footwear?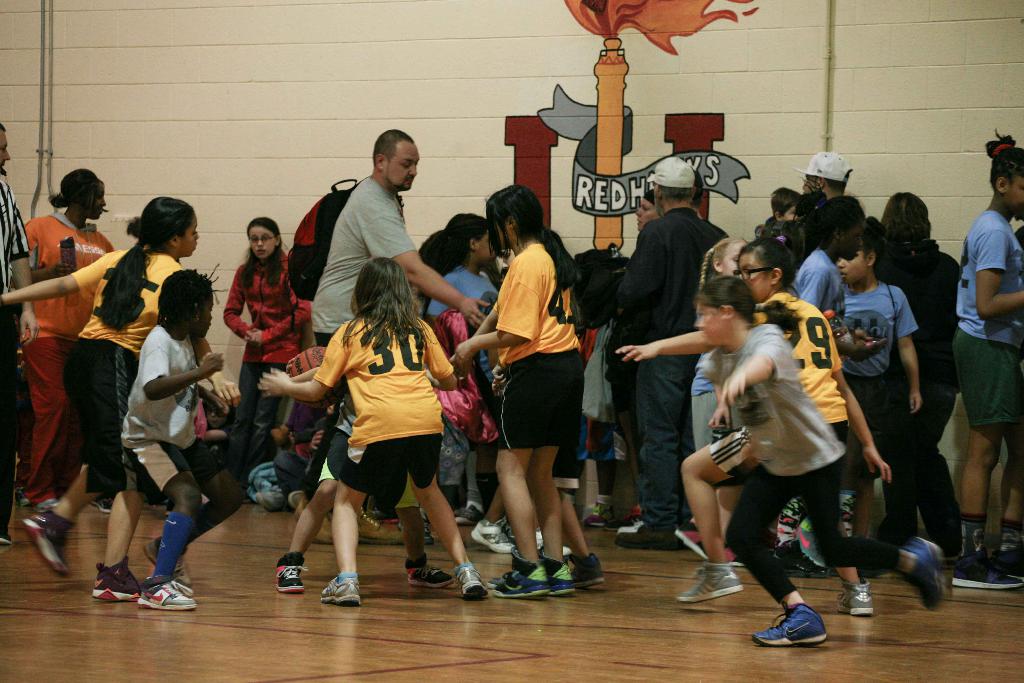
l=582, t=506, r=614, b=527
